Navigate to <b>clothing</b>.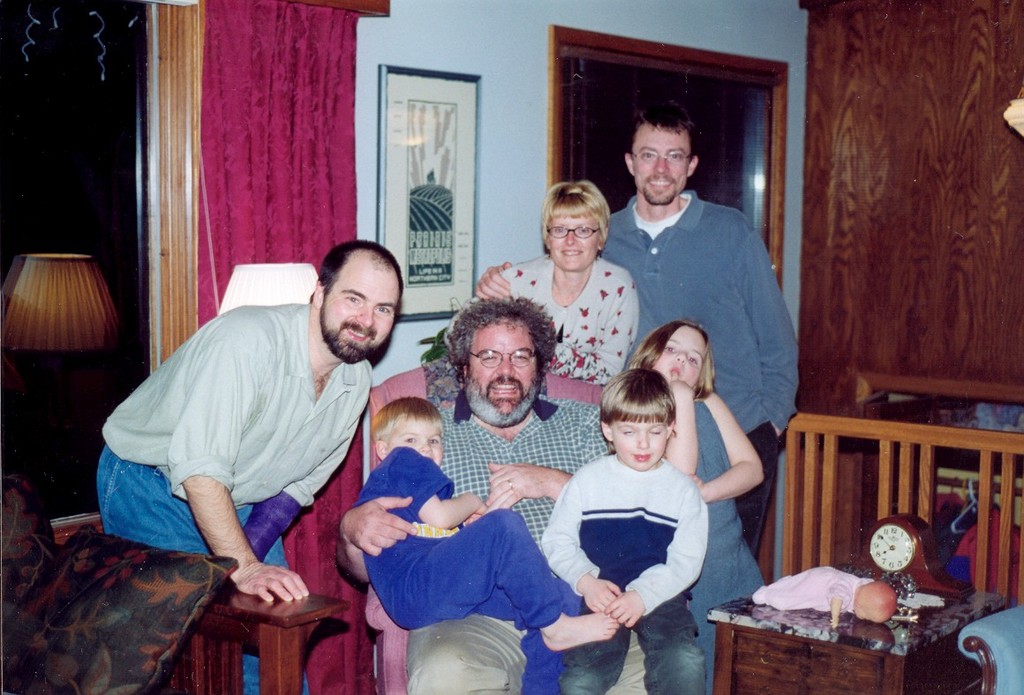
Navigation target: (595,191,797,556).
